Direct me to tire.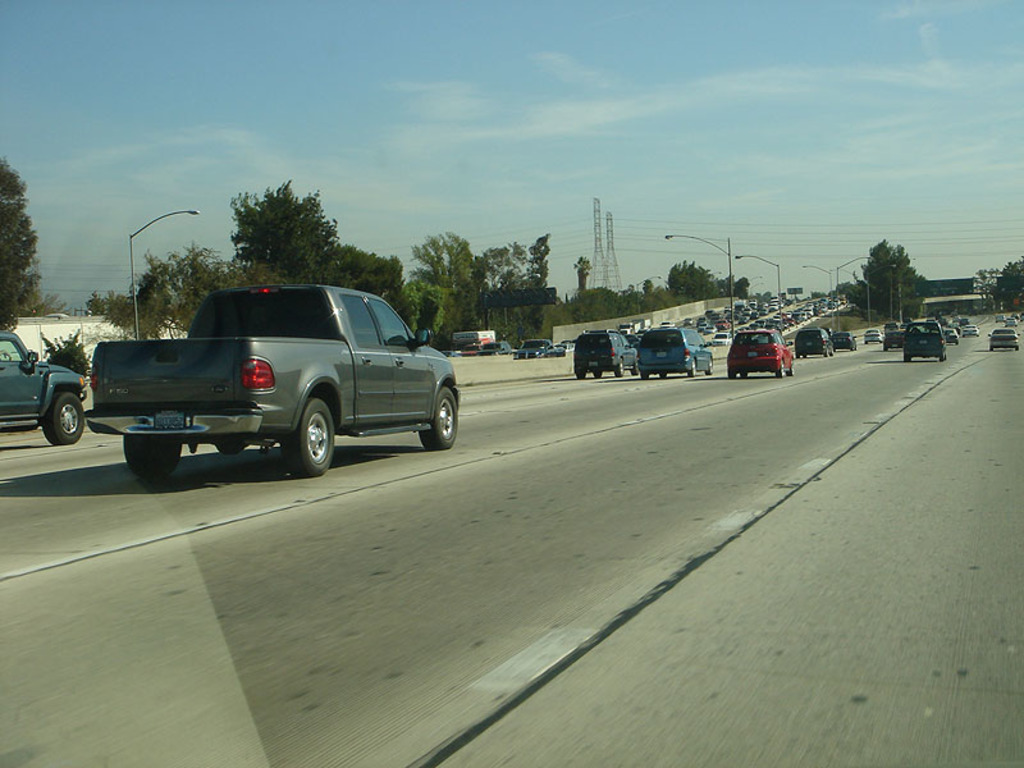
Direction: [40,392,86,444].
